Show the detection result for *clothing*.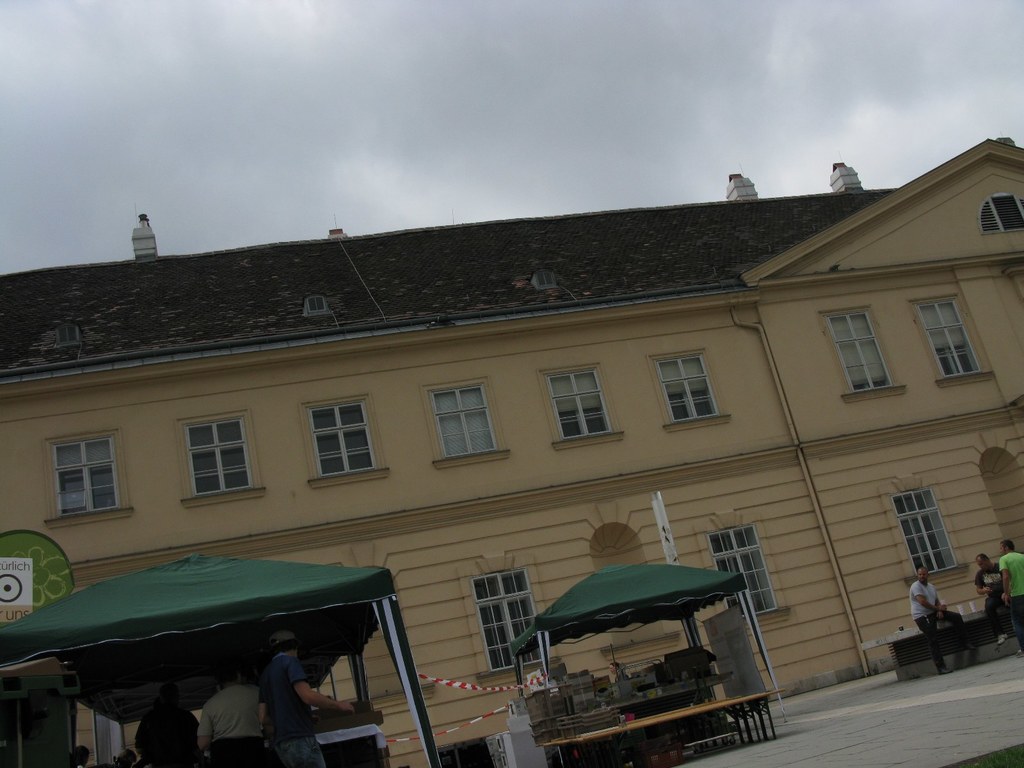
bbox=(973, 564, 1006, 628).
